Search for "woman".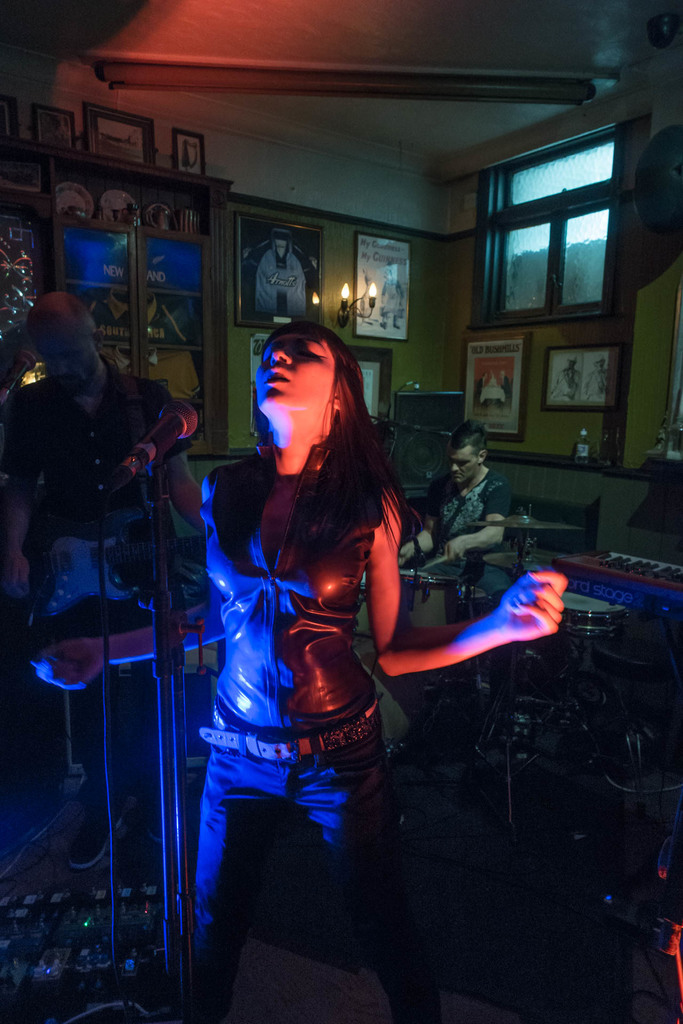
Found at <box>22,311,580,1023</box>.
